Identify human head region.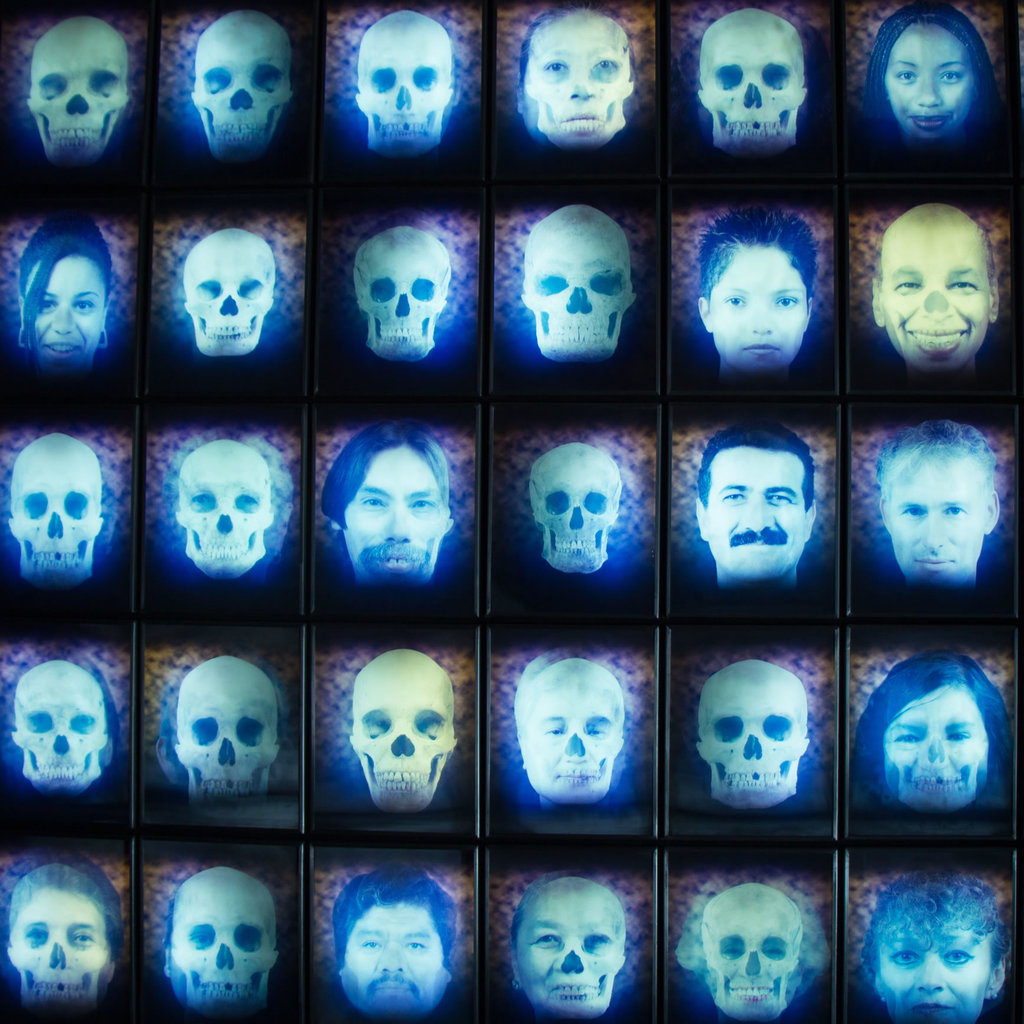
Region: locate(16, 218, 116, 370).
